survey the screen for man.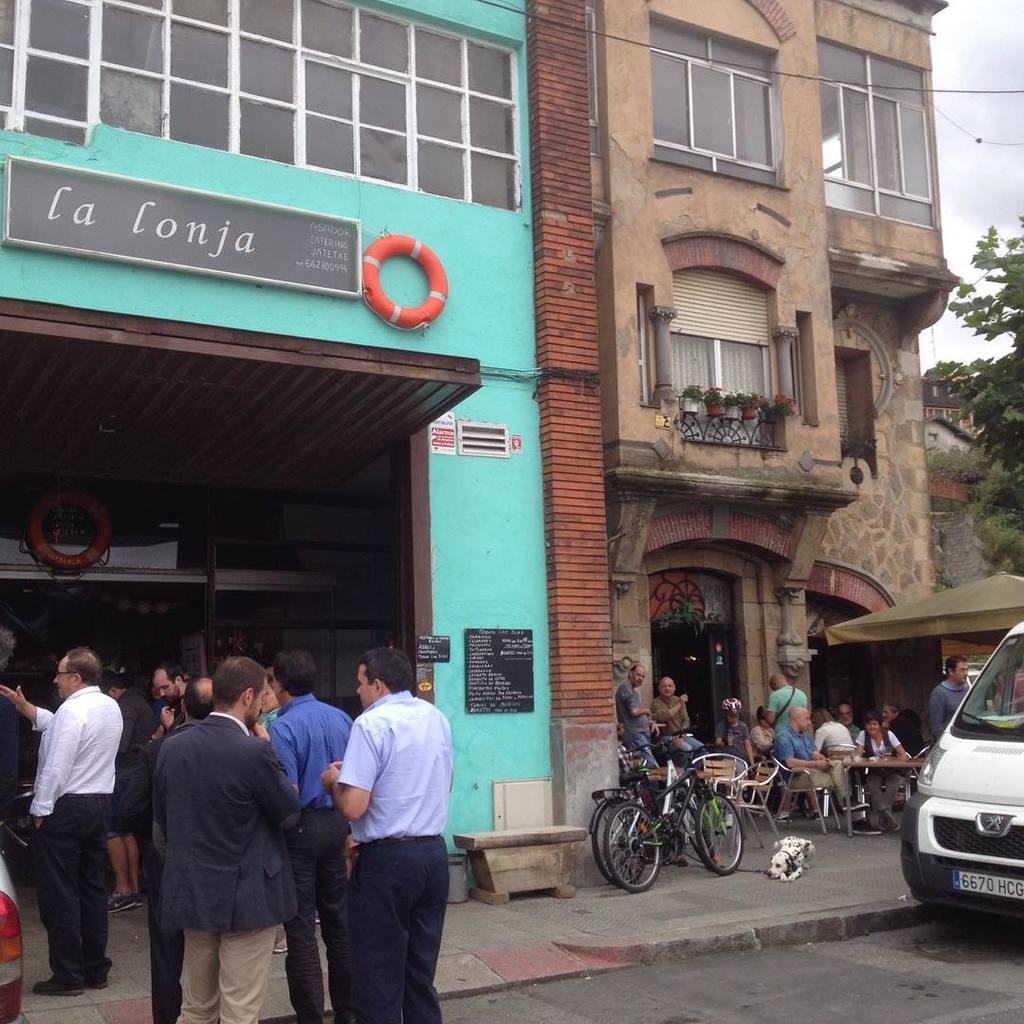
Survey found: region(130, 649, 174, 794).
